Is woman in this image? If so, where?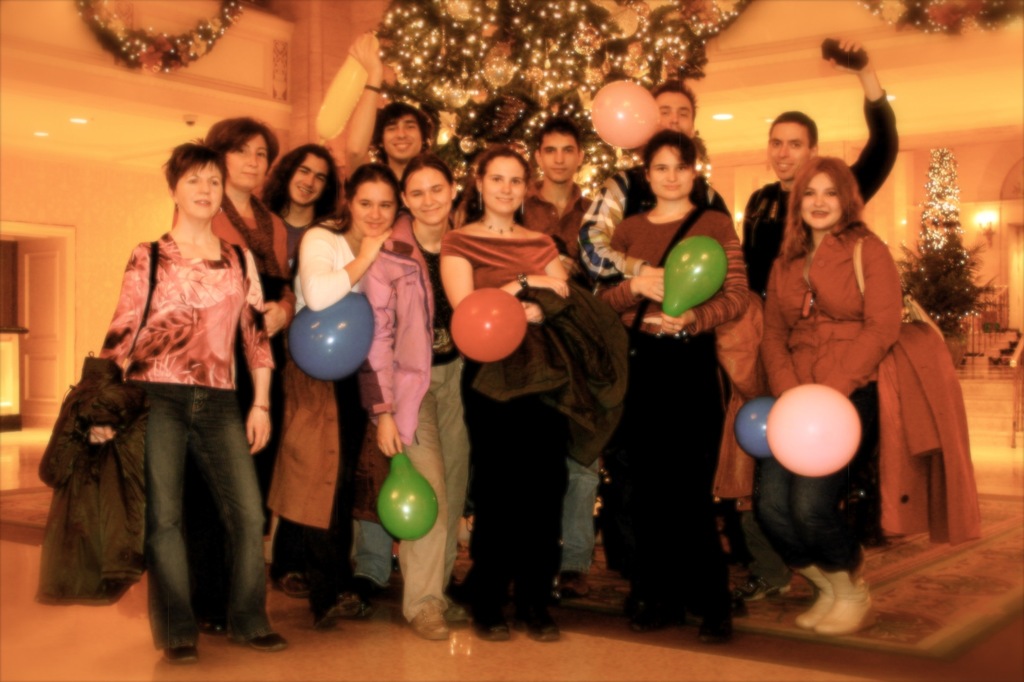
Yes, at l=753, t=135, r=883, b=636.
